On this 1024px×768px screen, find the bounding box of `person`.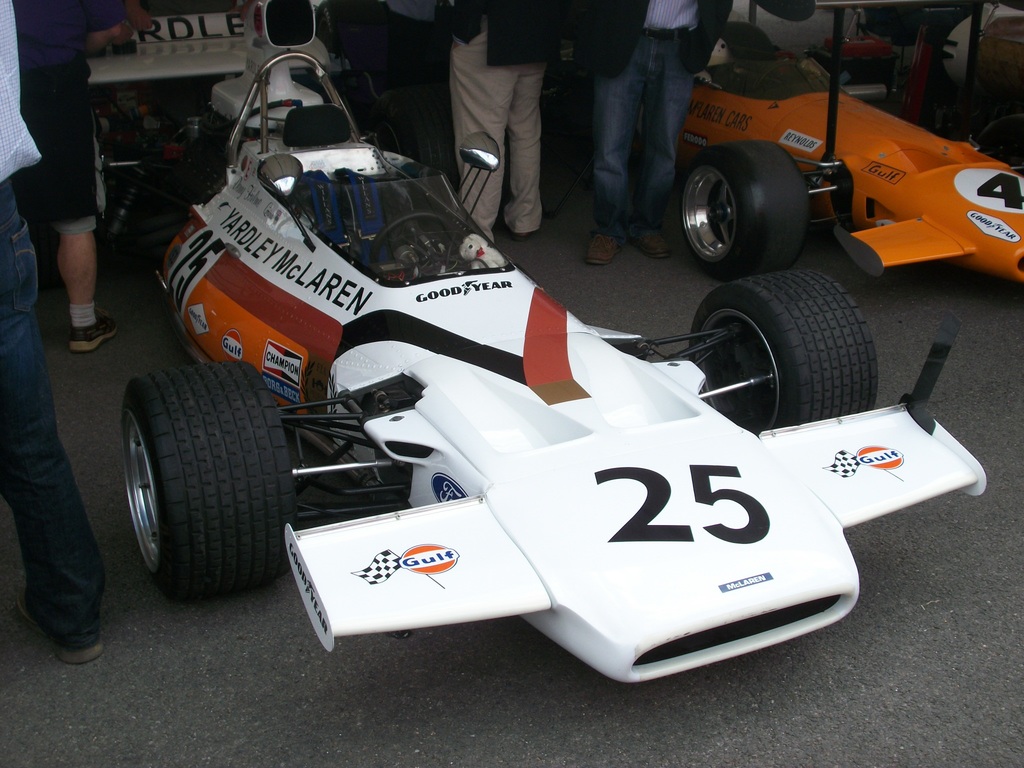
Bounding box: [0,0,147,363].
